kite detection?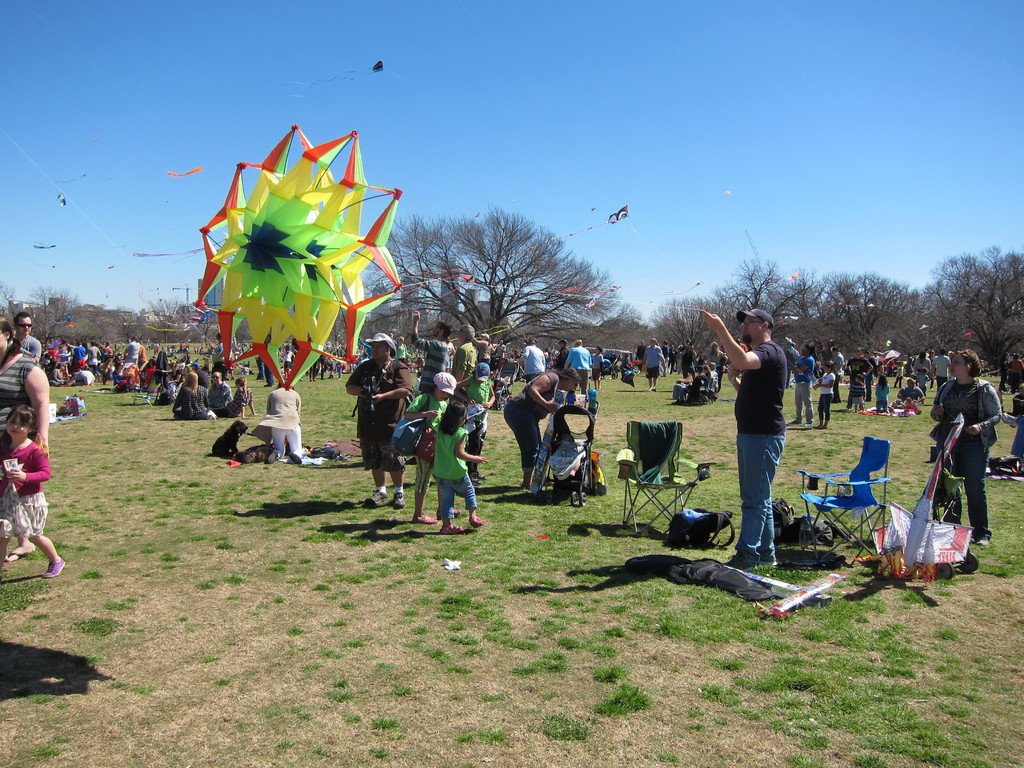
163/122/404/390
